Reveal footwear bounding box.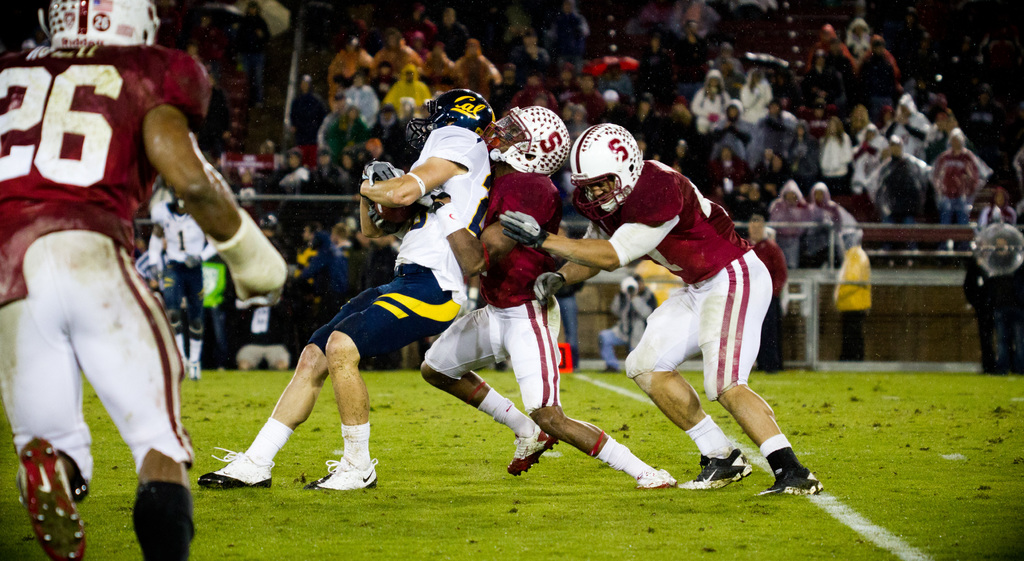
Revealed: left=310, top=455, right=380, bottom=501.
